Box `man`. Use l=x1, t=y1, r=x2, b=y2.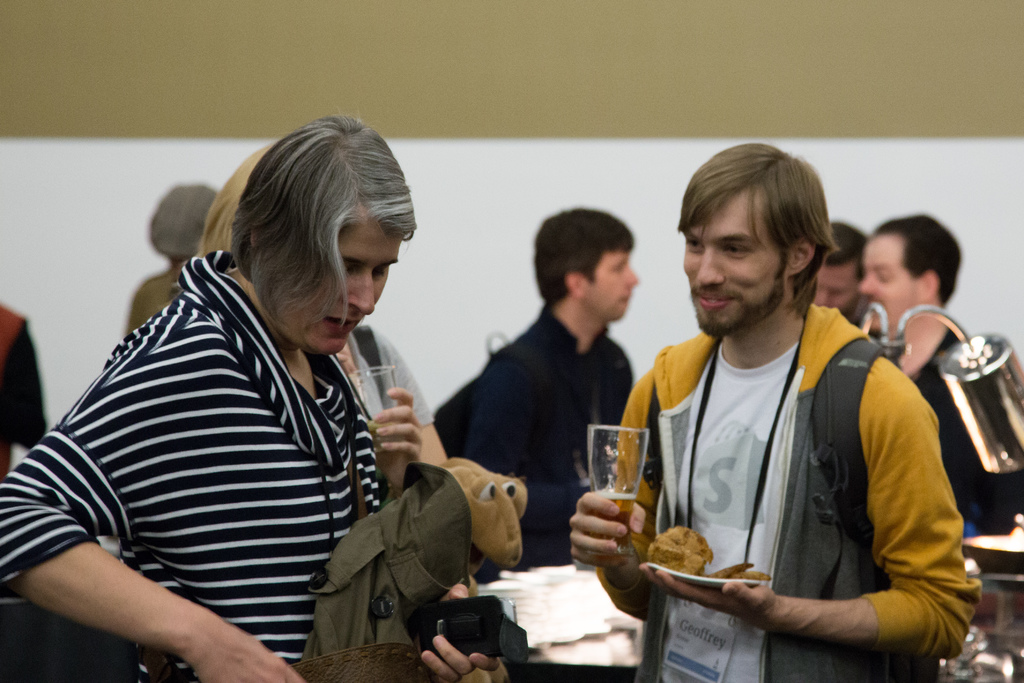
l=431, t=207, r=639, b=585.
